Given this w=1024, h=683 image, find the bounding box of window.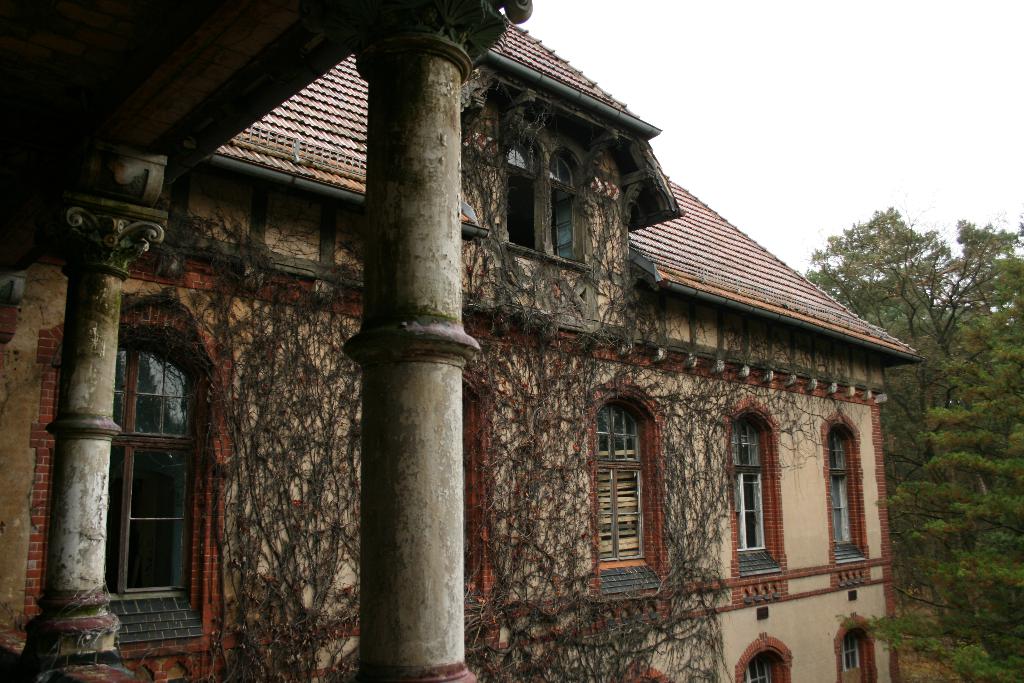
820 414 873 588.
